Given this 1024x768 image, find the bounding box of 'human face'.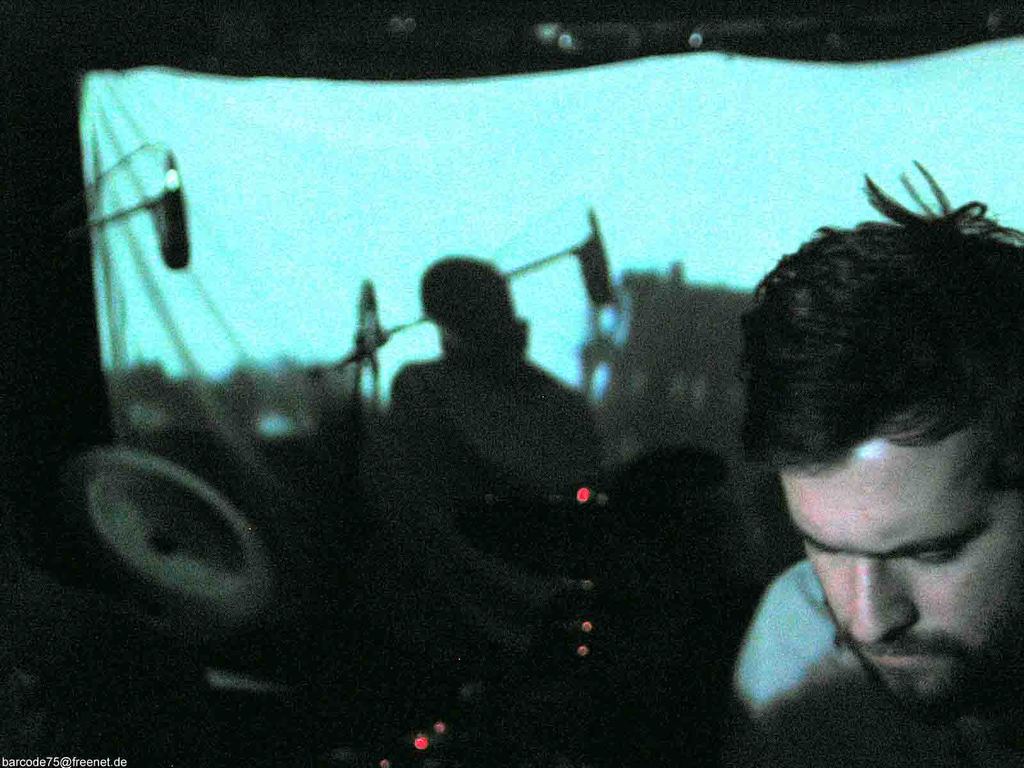
locate(778, 414, 1023, 713).
